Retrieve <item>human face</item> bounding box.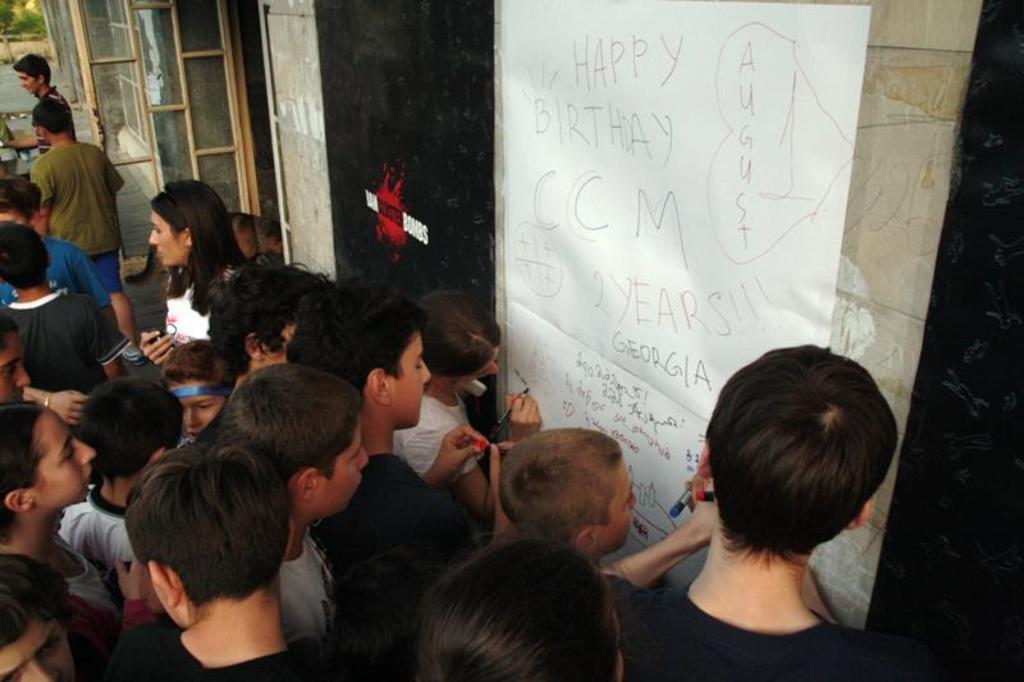
Bounding box: {"x1": 148, "y1": 210, "x2": 188, "y2": 260}.
